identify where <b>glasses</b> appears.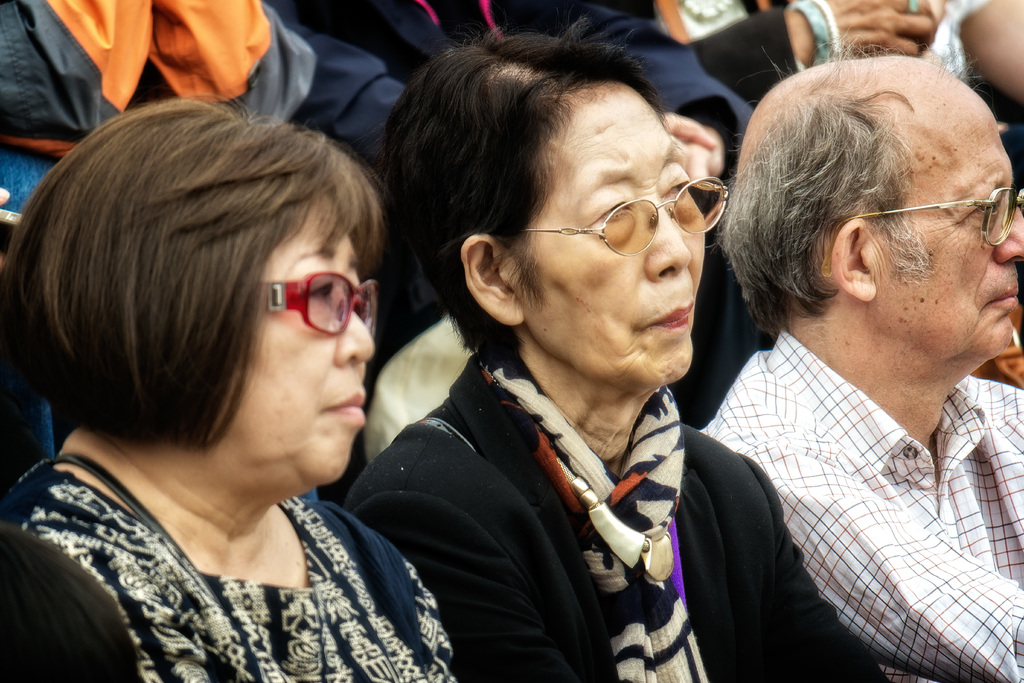
Appears at left=259, top=273, right=380, bottom=336.
